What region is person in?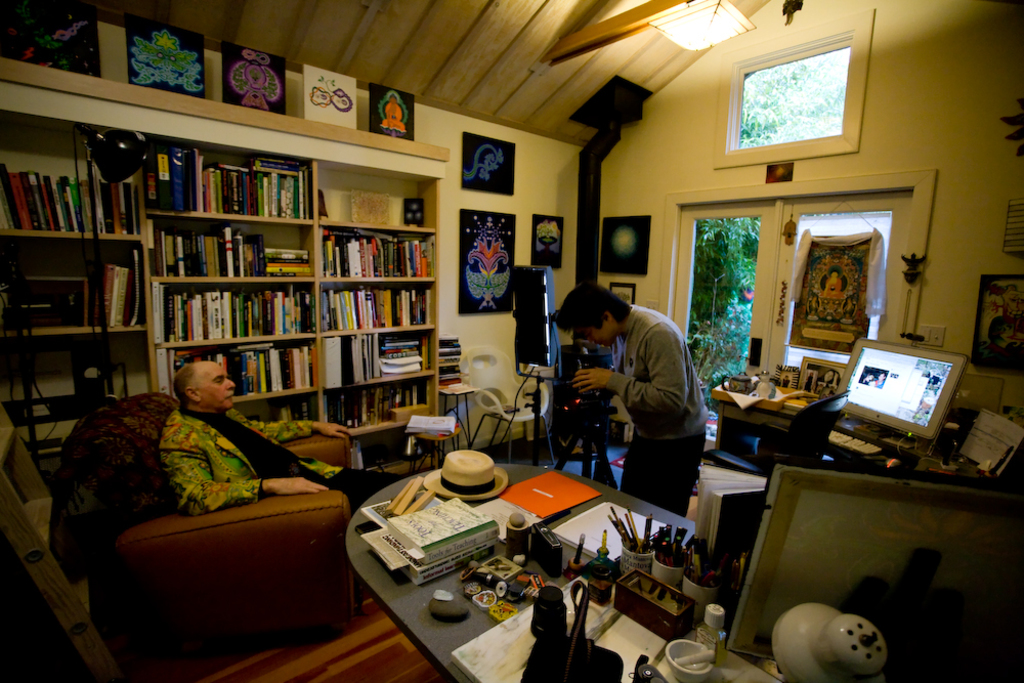
box=[158, 357, 413, 520].
